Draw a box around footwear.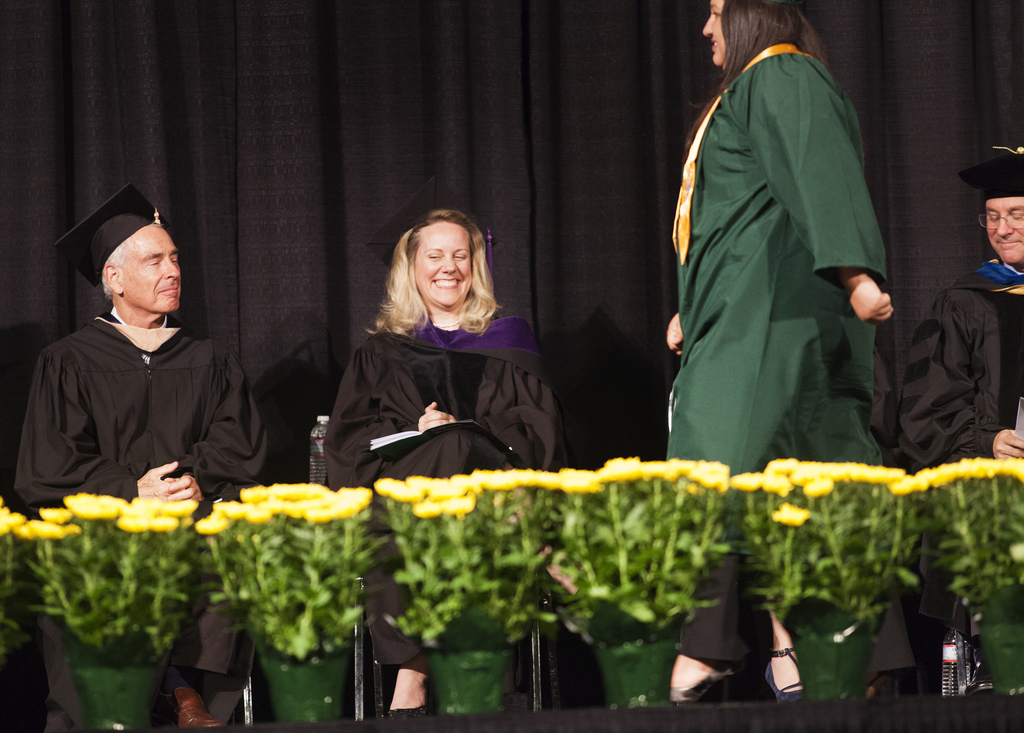
l=383, t=706, r=428, b=718.
